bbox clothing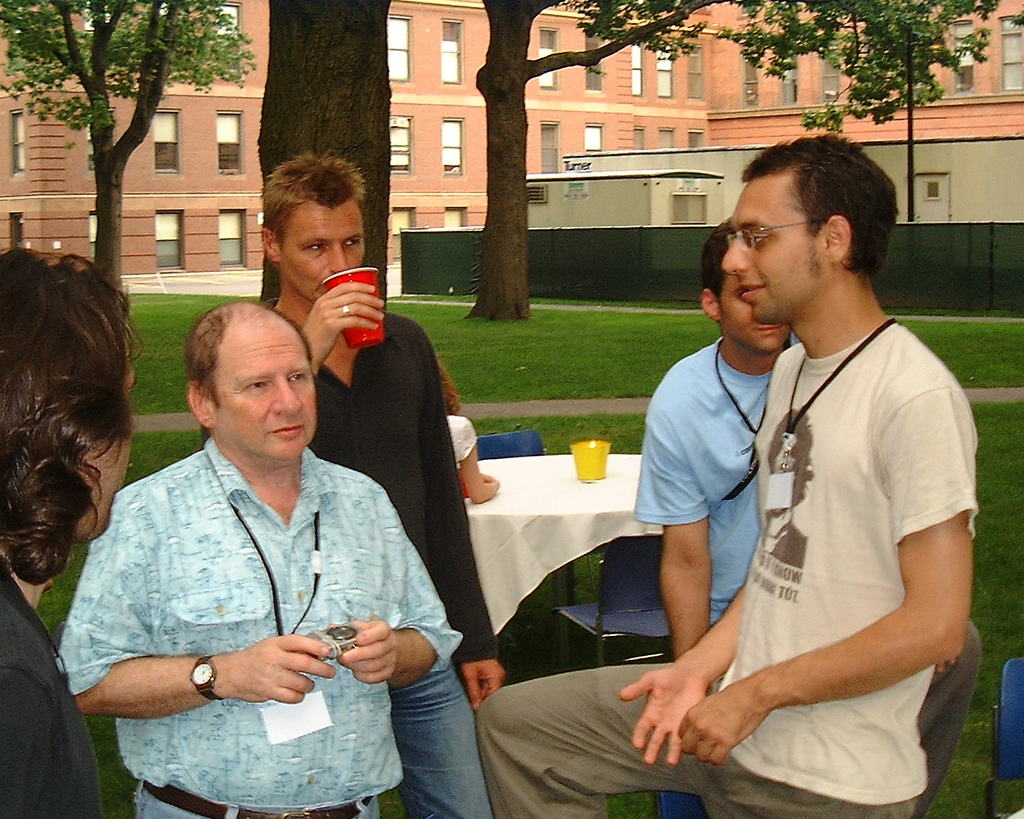
473 321 977 818
